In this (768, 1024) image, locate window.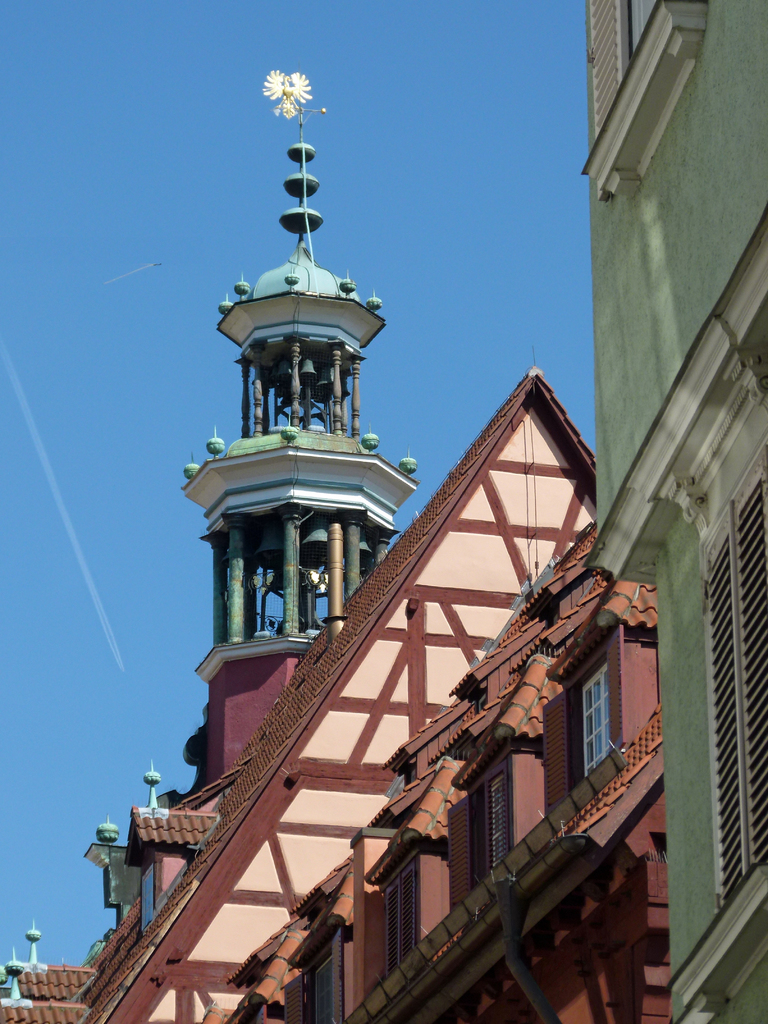
Bounding box: 139/869/155/937.
